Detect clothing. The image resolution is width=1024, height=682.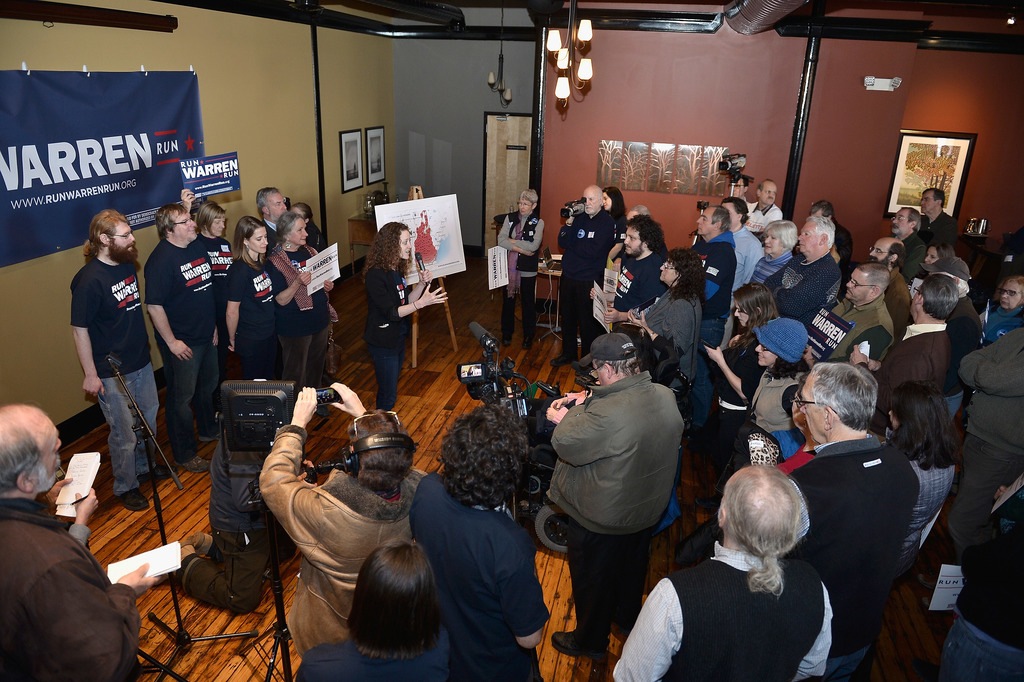
<box>405,471,554,681</box>.
